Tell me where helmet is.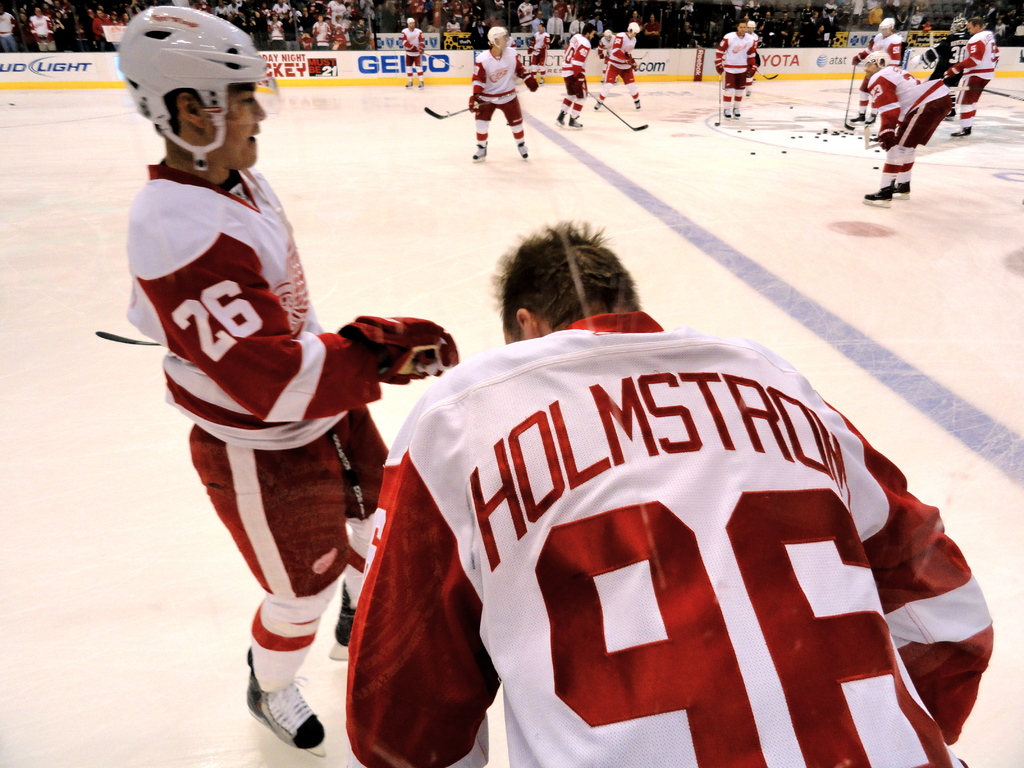
helmet is at l=627, t=23, r=639, b=35.
